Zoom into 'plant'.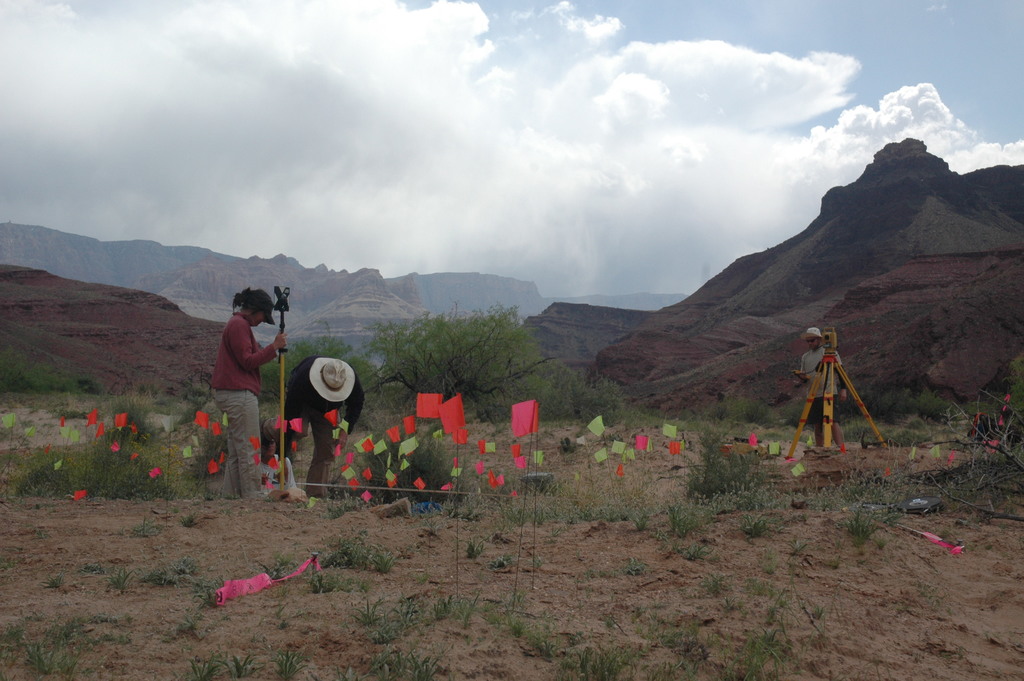
Zoom target: [x1=681, y1=418, x2=767, y2=516].
